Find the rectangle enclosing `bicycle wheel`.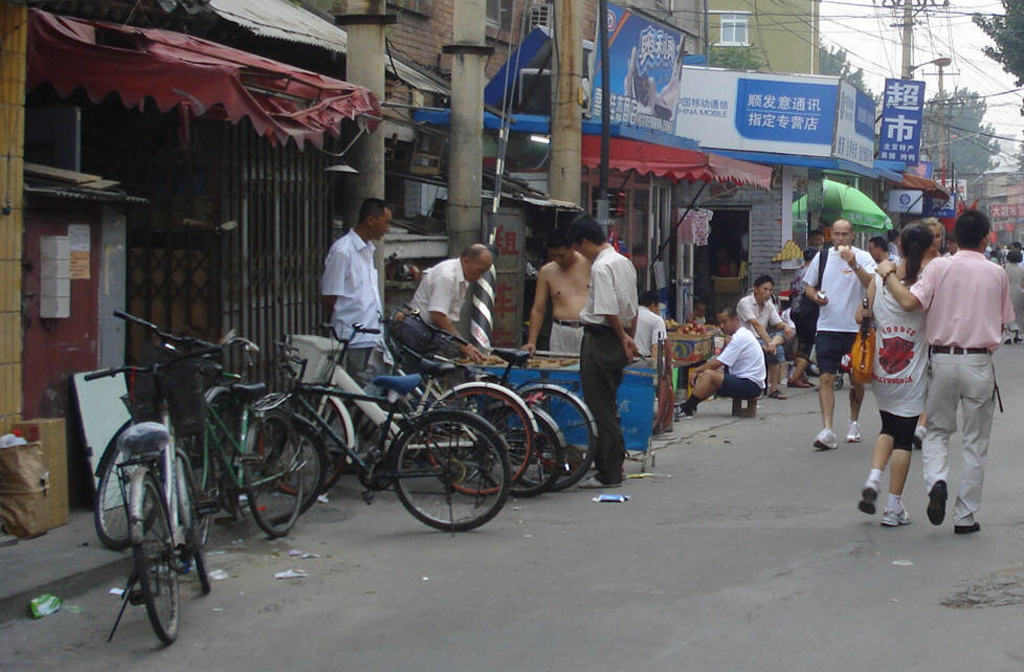
pyautogui.locateOnScreen(419, 379, 539, 506).
